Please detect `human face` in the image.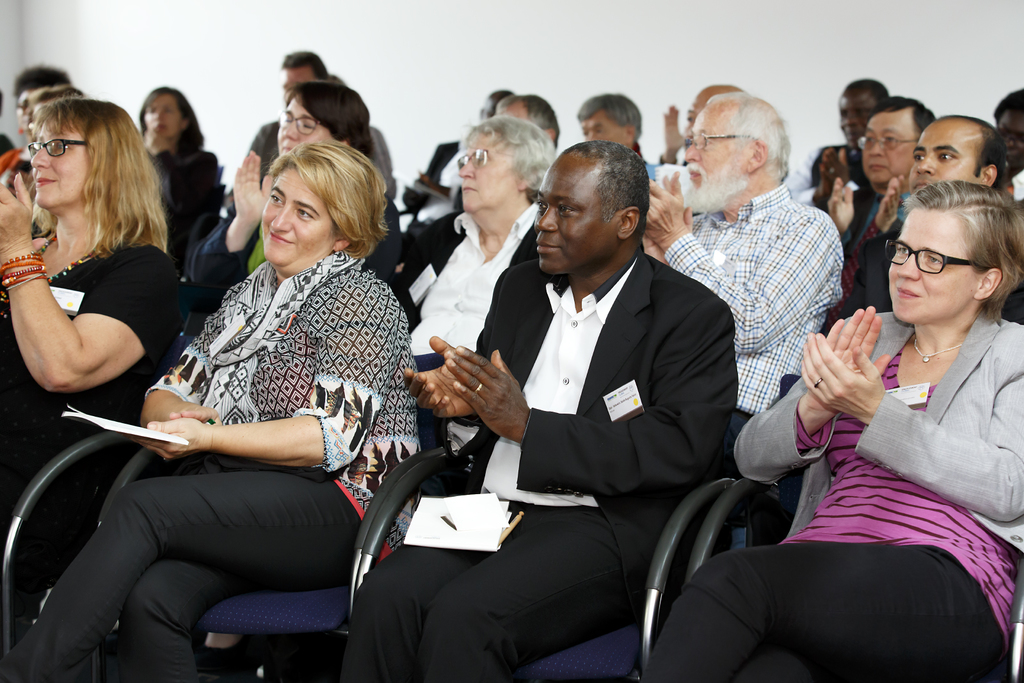
(left=459, top=130, right=524, bottom=206).
